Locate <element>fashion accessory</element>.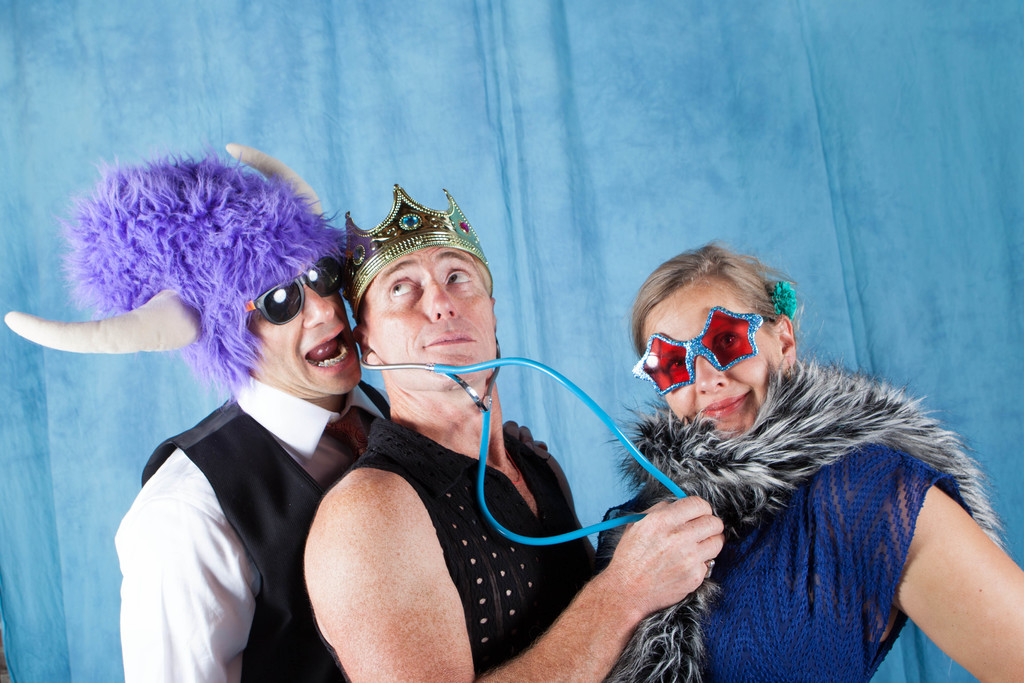
Bounding box: x1=346 y1=187 x2=493 y2=320.
